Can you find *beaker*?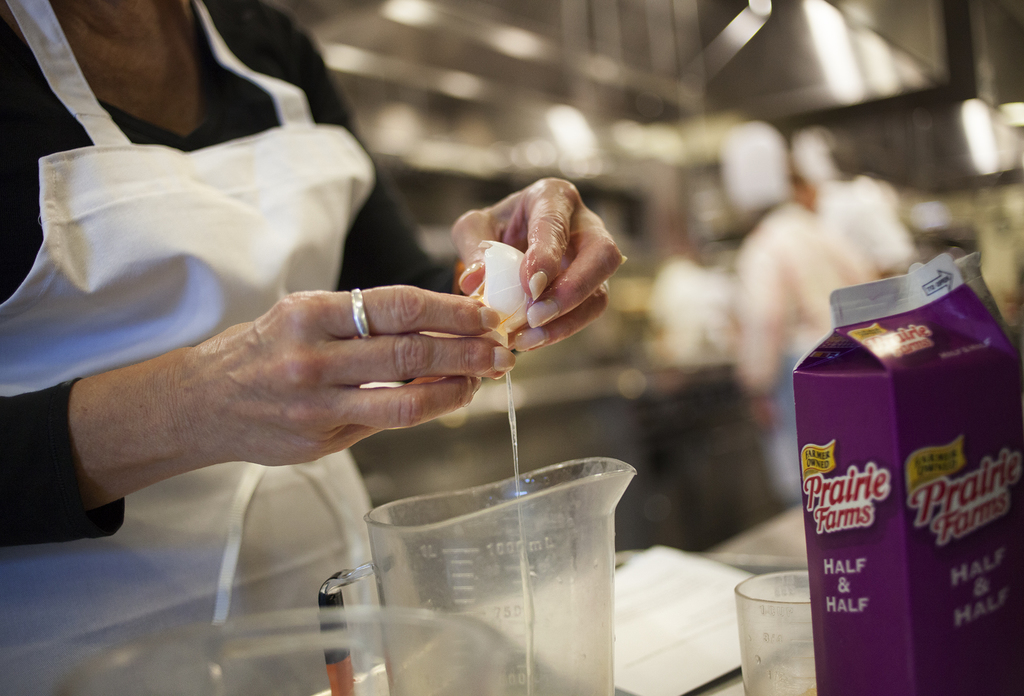
Yes, bounding box: locate(56, 603, 515, 695).
